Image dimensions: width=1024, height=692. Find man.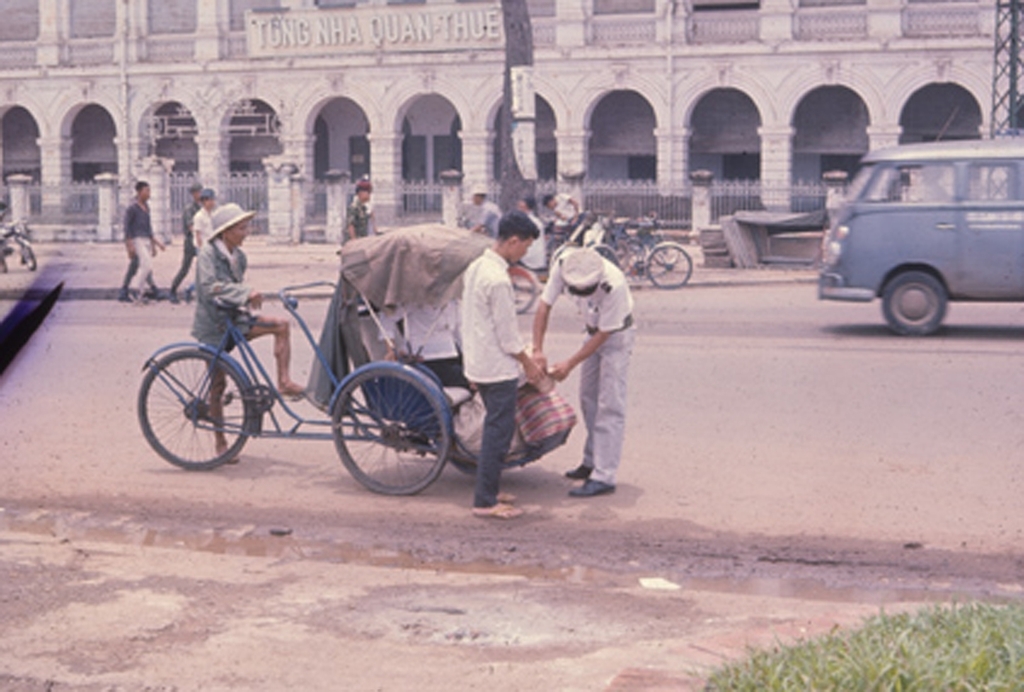
detection(527, 203, 654, 507).
